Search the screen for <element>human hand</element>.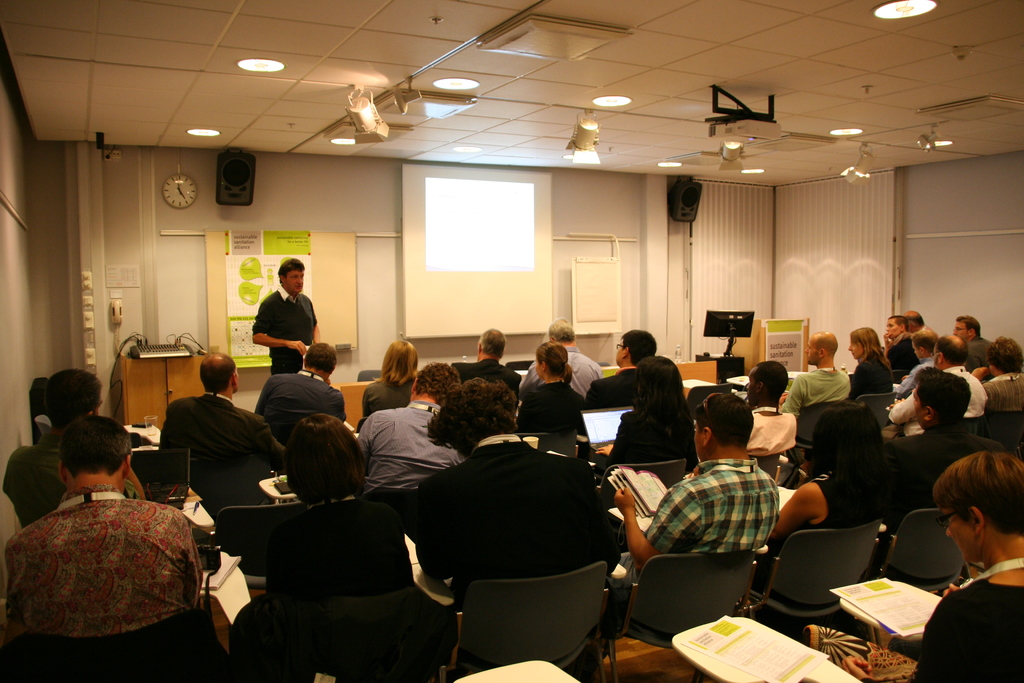
Found at bbox(285, 336, 309, 358).
